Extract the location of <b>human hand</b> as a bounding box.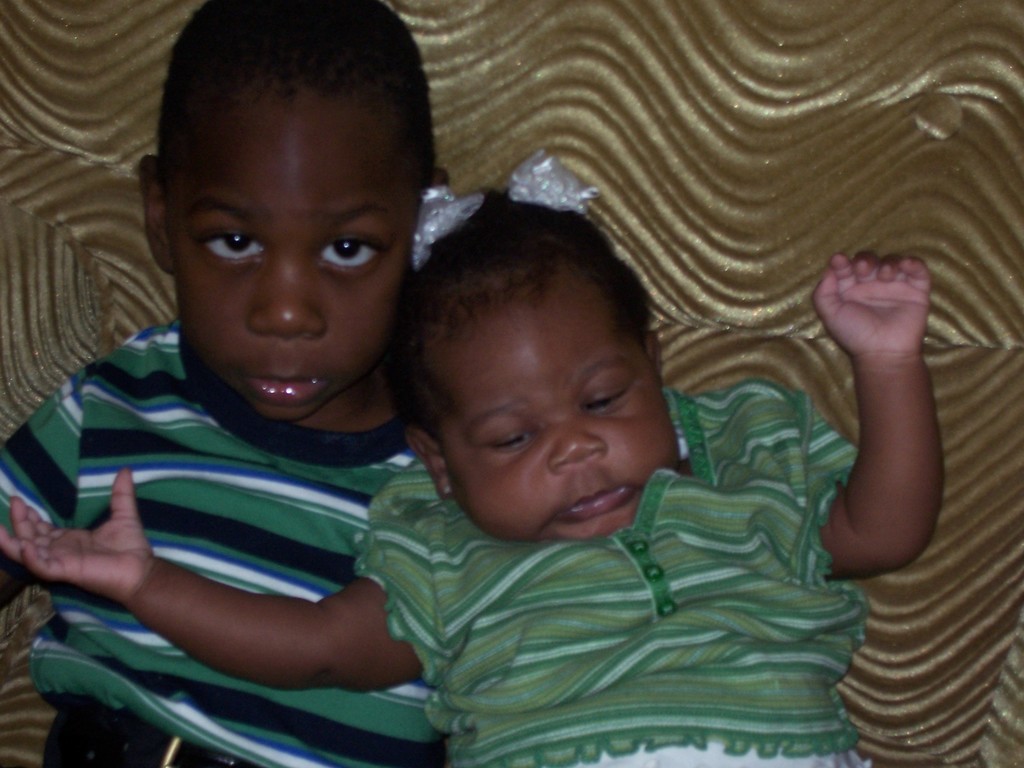
<region>0, 470, 158, 602</region>.
